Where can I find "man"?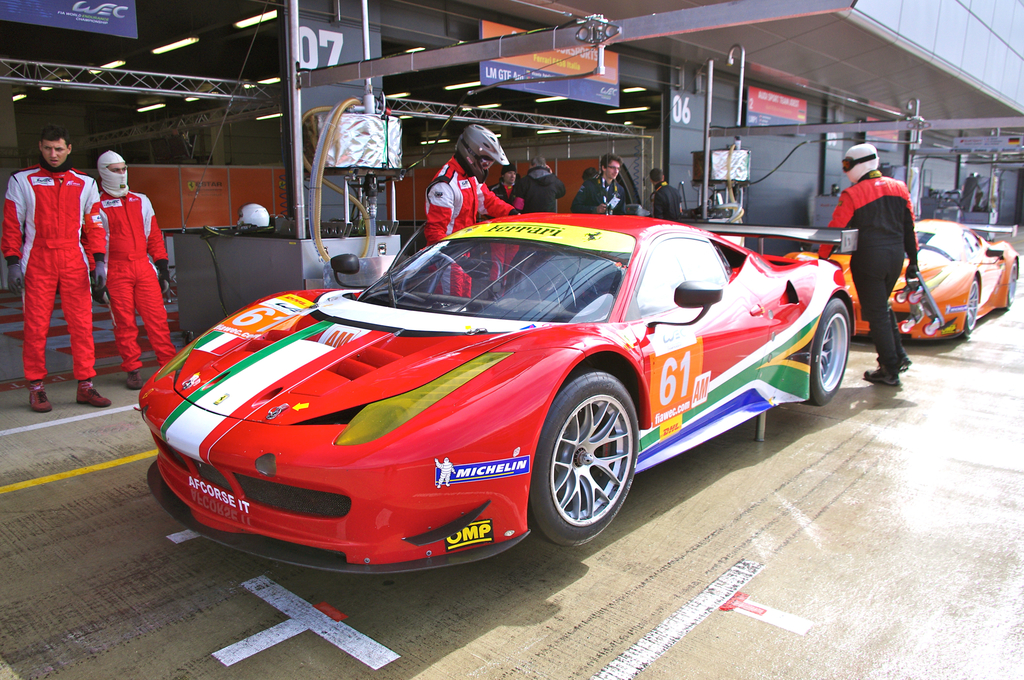
You can find it at [x1=426, y1=122, x2=523, y2=299].
